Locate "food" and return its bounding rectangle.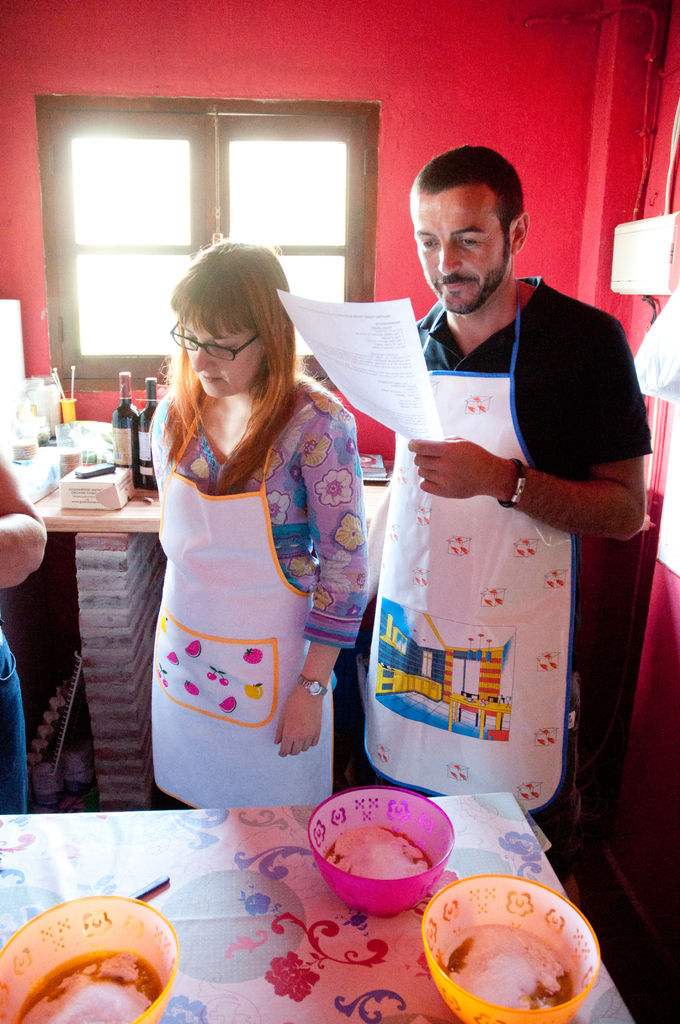
<box>19,906,186,1009</box>.
